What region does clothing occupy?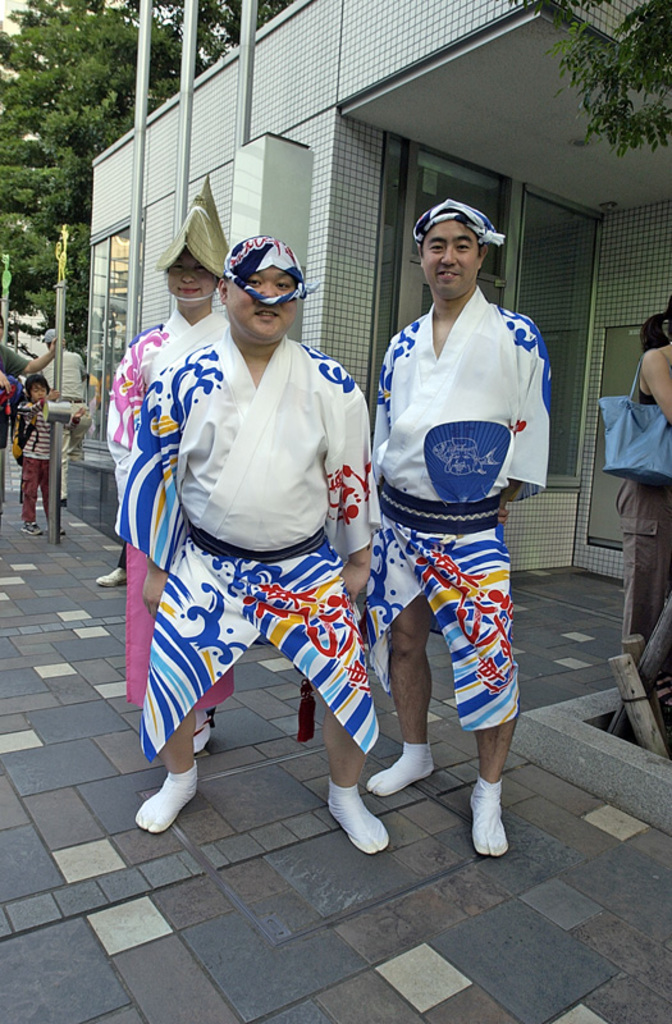
(0, 348, 28, 376).
